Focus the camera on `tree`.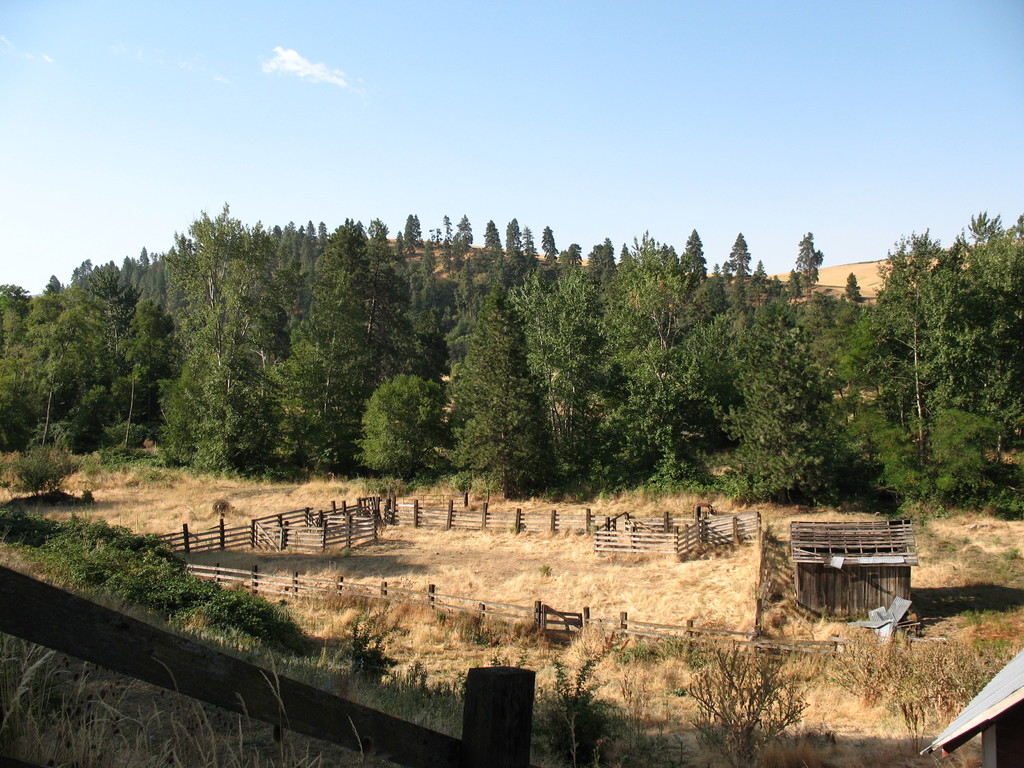
Focus region: bbox(429, 227, 444, 249).
